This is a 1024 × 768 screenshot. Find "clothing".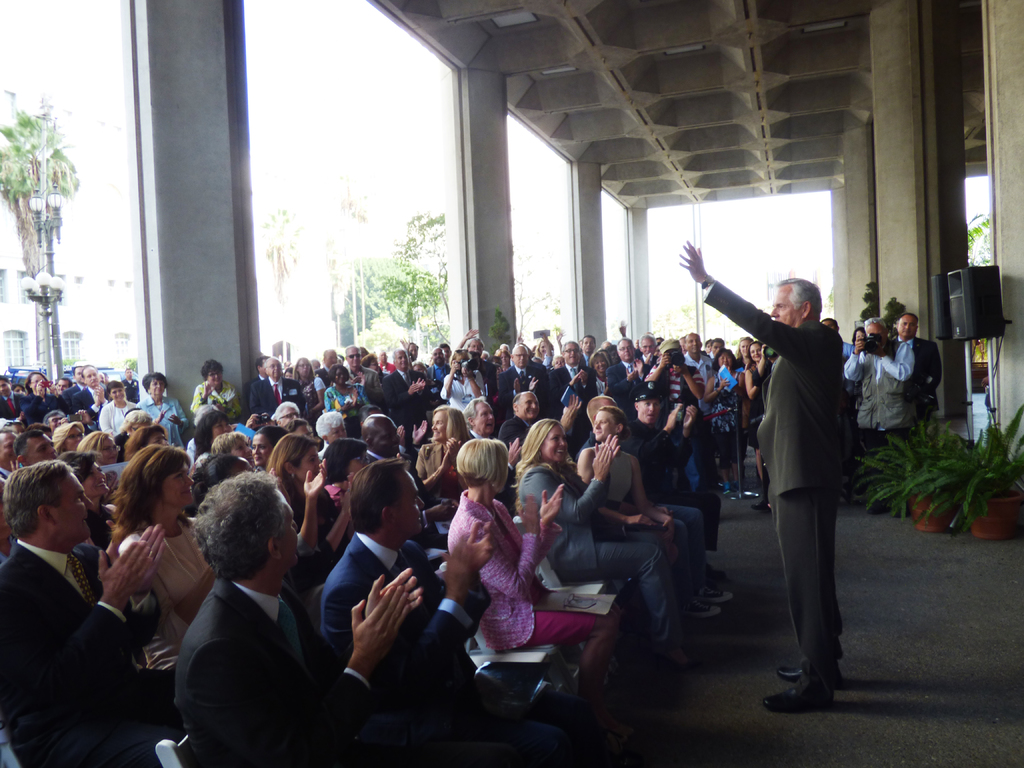
Bounding box: 544 364 586 429.
